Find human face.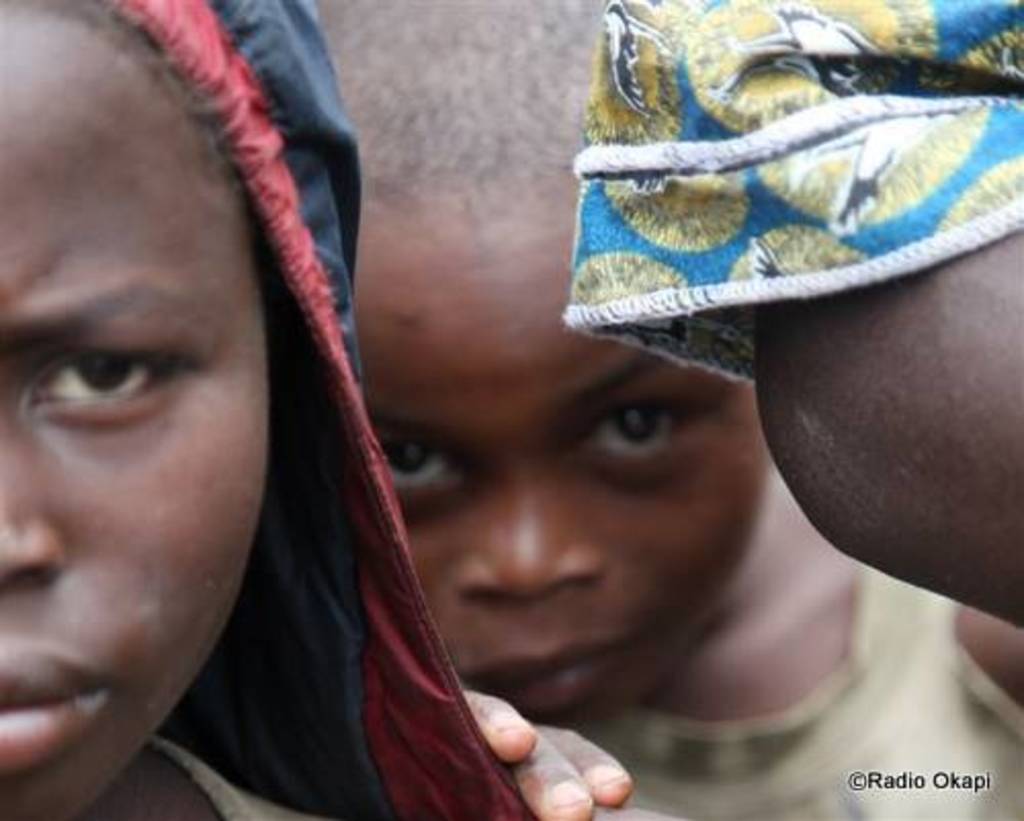
<box>354,199,758,725</box>.
